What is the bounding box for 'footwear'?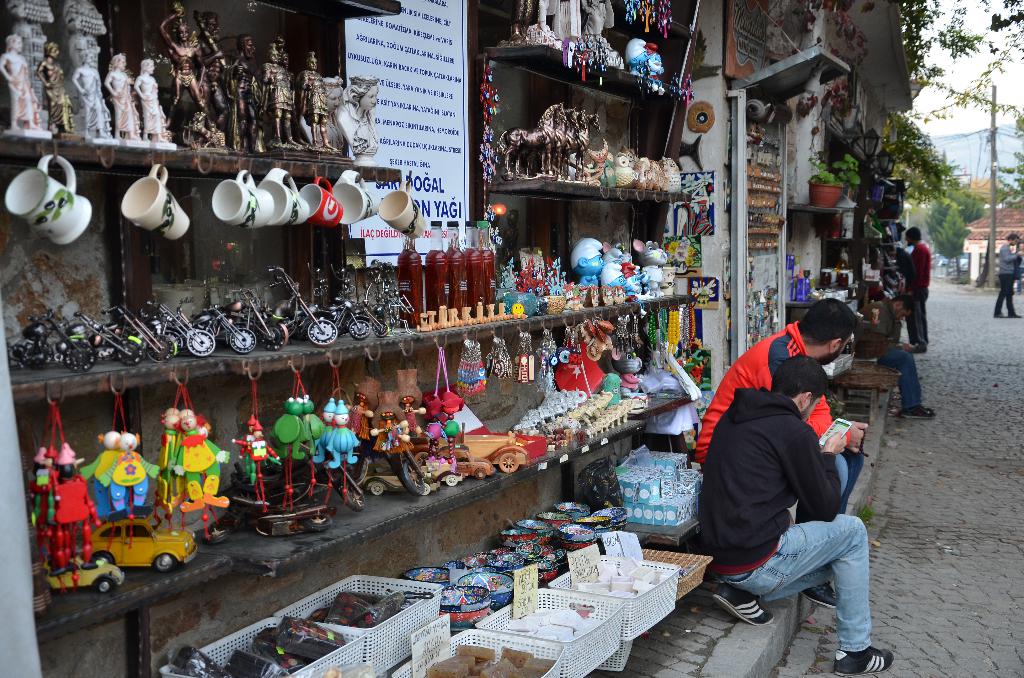
(992, 312, 1009, 317).
